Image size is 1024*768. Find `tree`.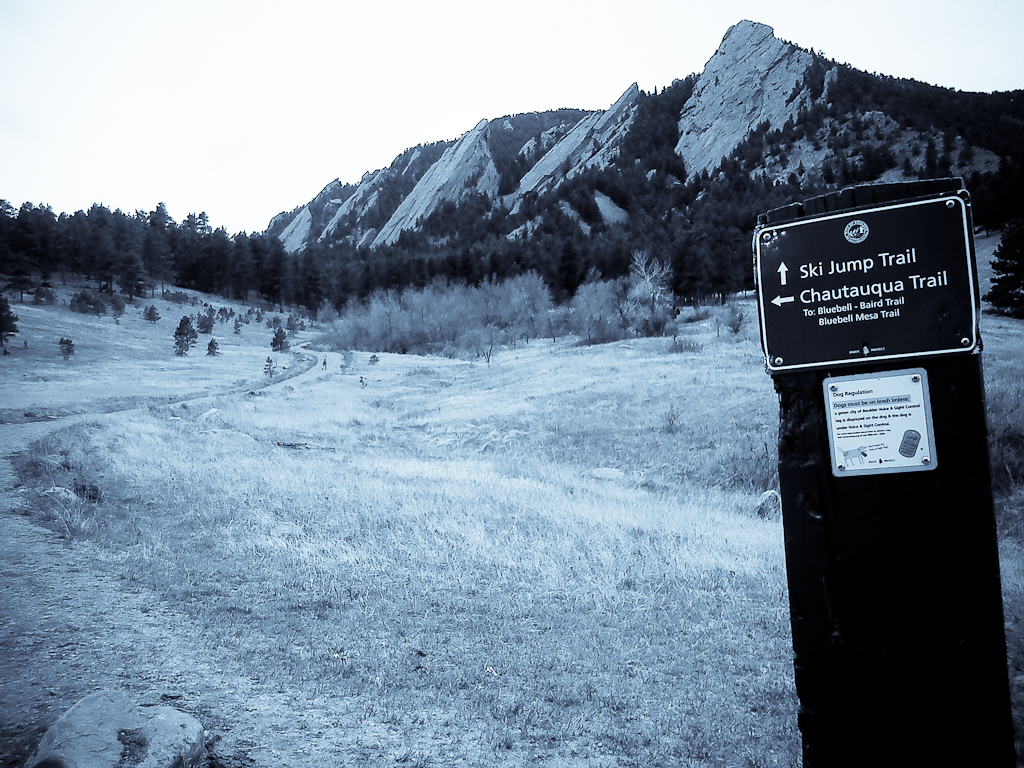
pyautogui.locateOnScreen(1, 297, 24, 358).
